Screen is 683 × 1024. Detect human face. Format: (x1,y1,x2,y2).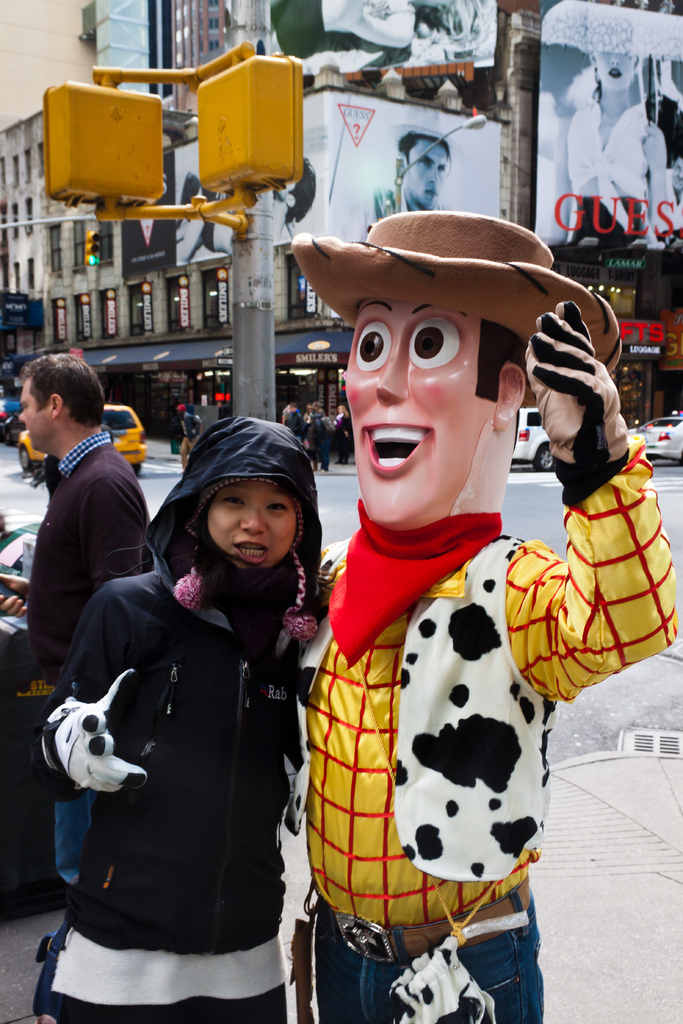
(18,377,53,451).
